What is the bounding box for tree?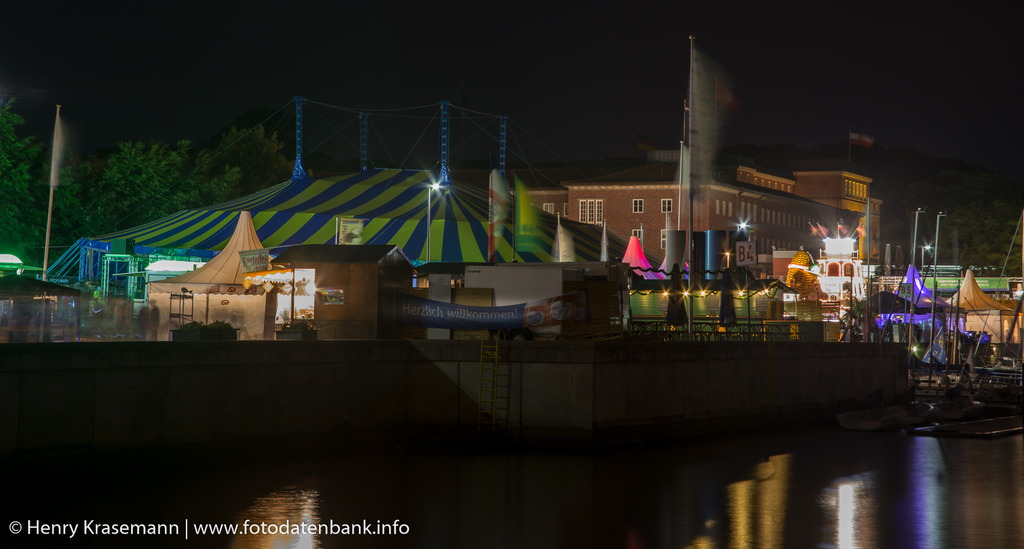
select_region(956, 206, 1023, 275).
